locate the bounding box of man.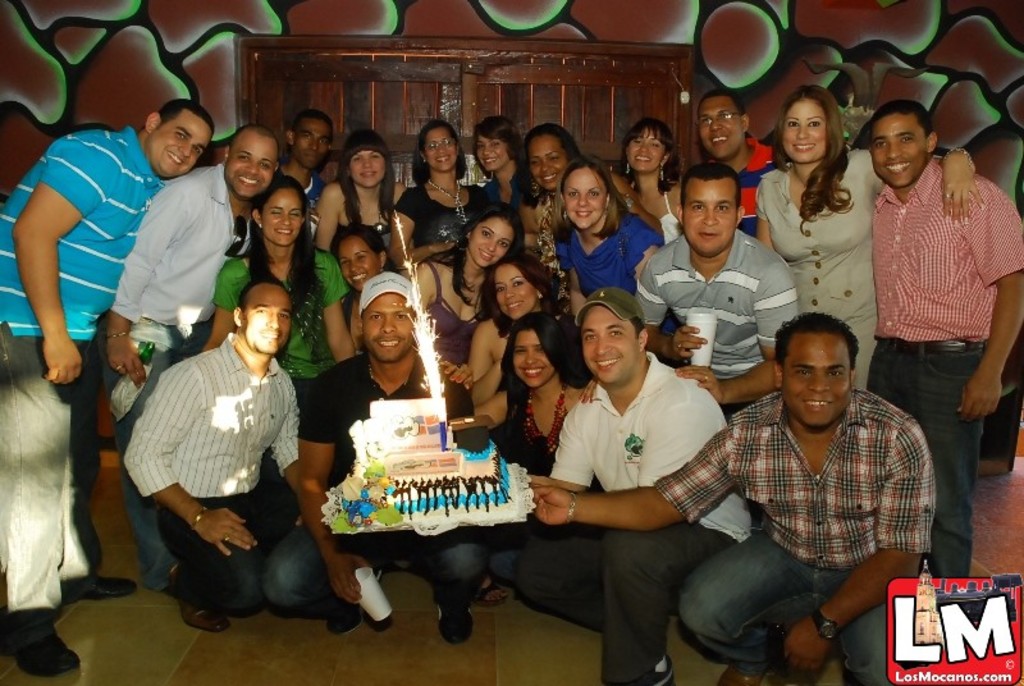
Bounding box: <bbox>0, 99, 214, 680</bbox>.
